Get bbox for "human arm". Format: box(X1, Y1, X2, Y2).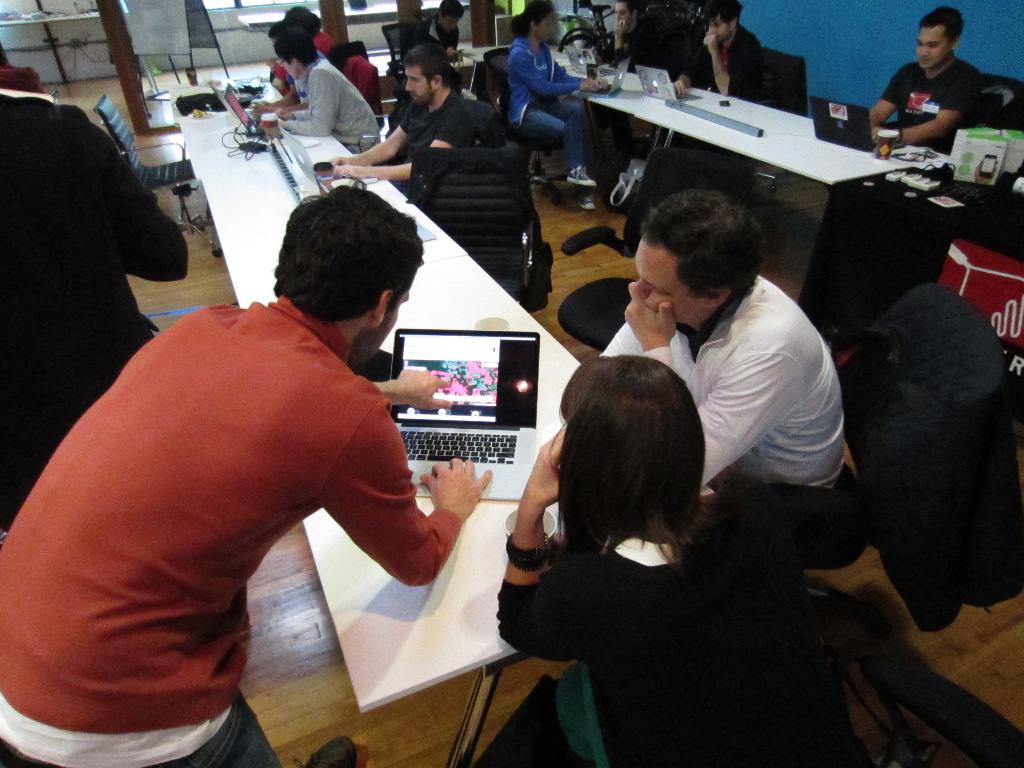
box(337, 108, 471, 185).
